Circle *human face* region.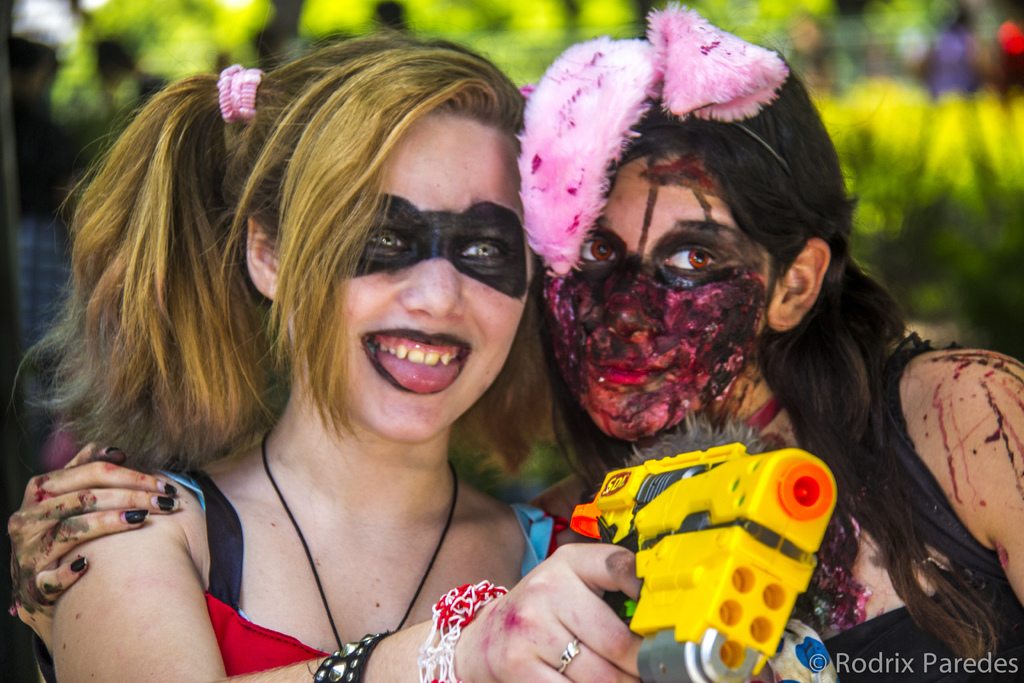
Region: <box>351,110,534,444</box>.
